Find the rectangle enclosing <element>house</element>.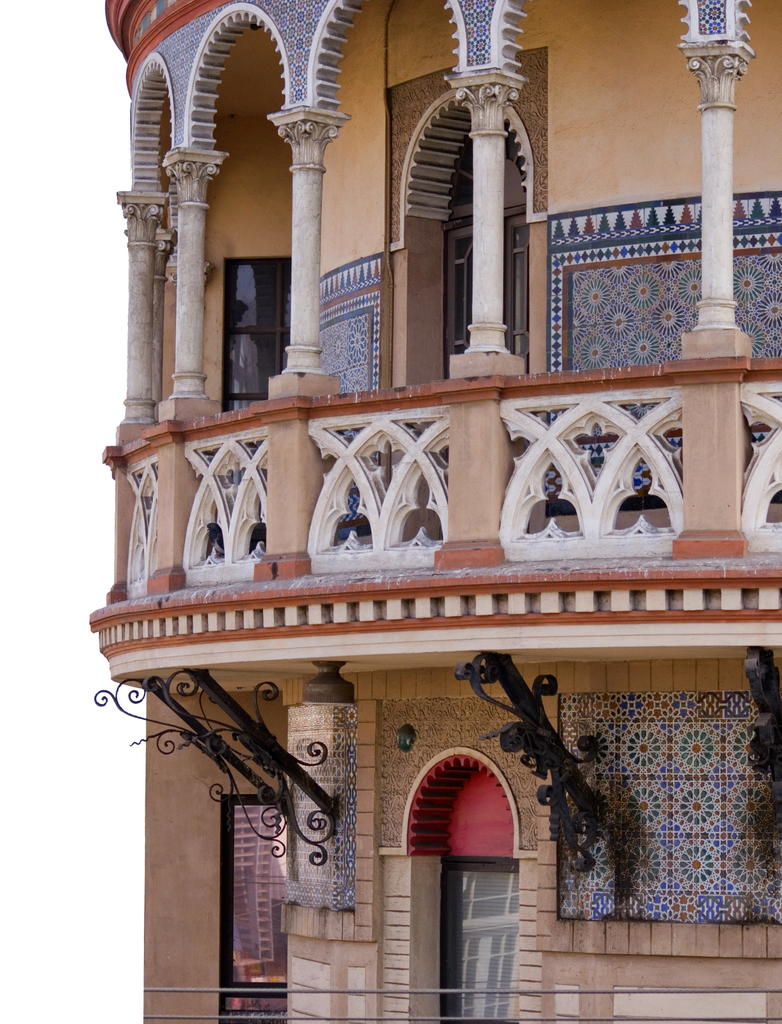
Rect(56, 0, 755, 1014).
